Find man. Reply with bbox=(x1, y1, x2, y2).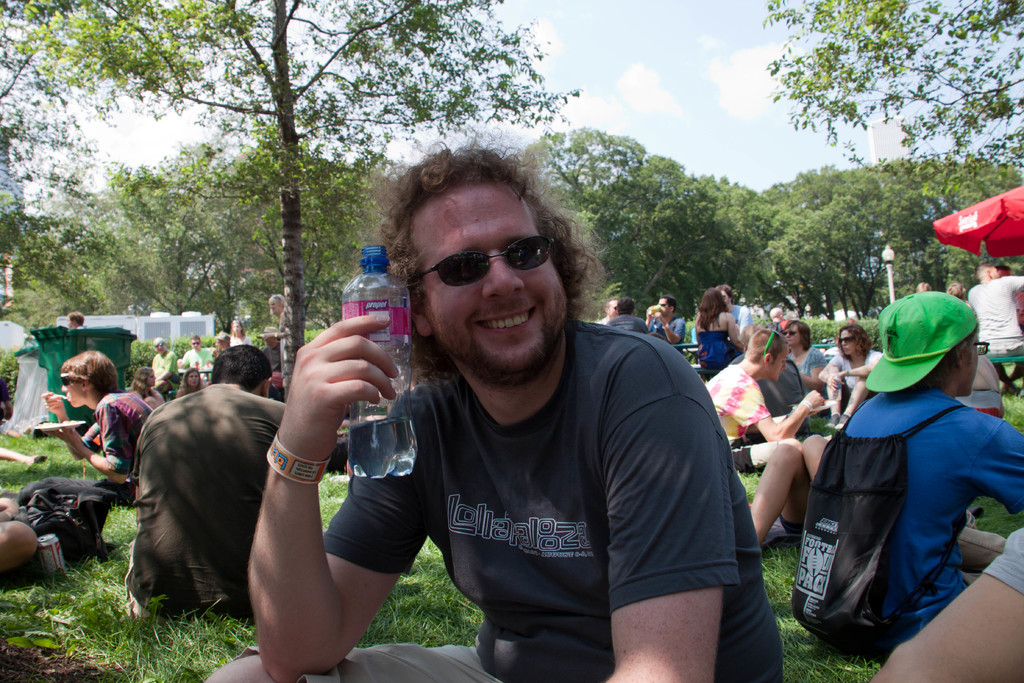
bbox=(66, 311, 92, 333).
